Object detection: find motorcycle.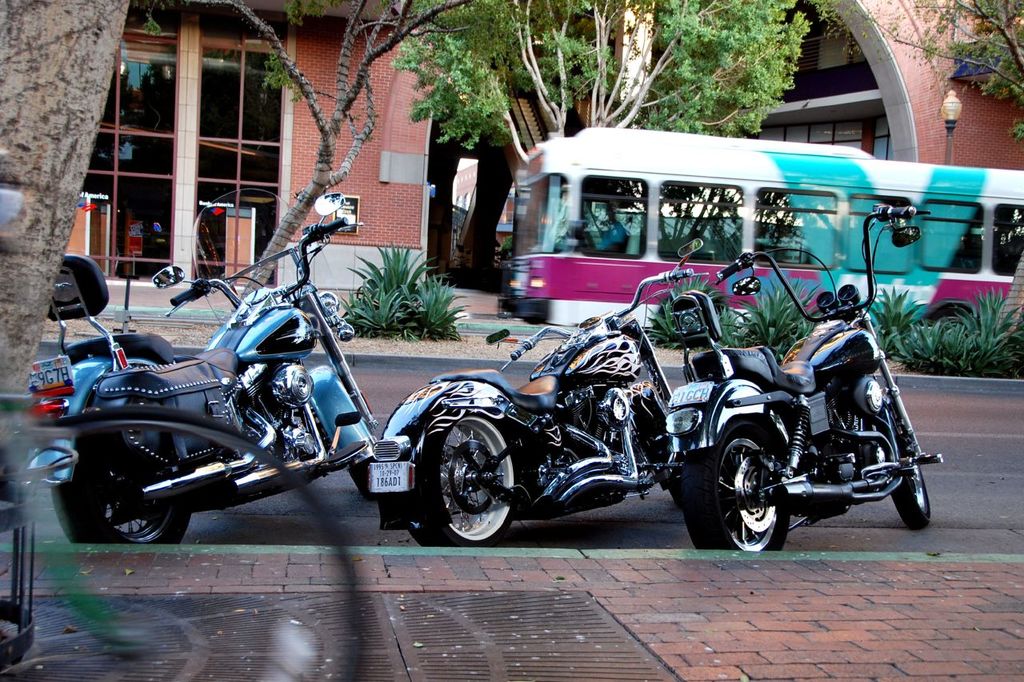
Rect(19, 180, 375, 544).
